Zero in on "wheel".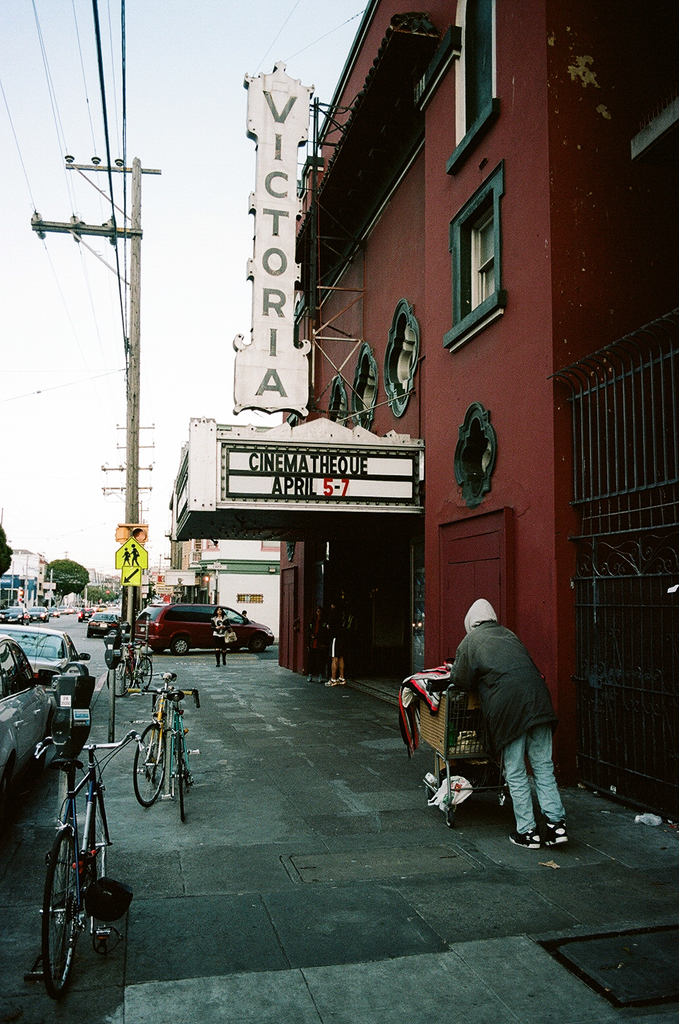
Zeroed in: [left=106, top=661, right=133, bottom=698].
